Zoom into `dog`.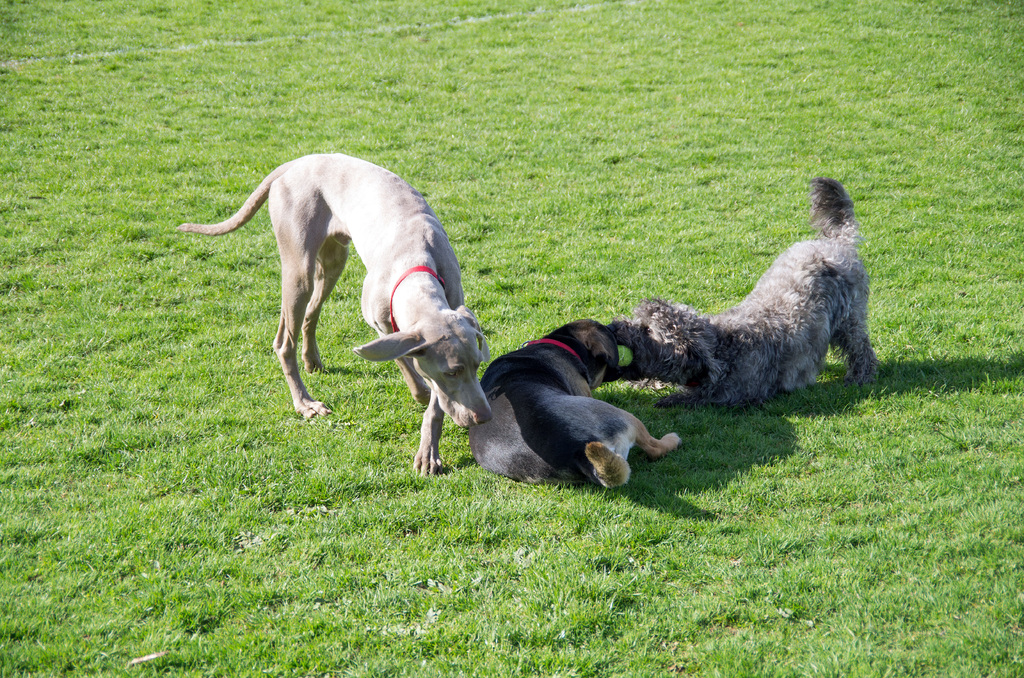
Zoom target: (left=172, top=154, right=492, bottom=485).
